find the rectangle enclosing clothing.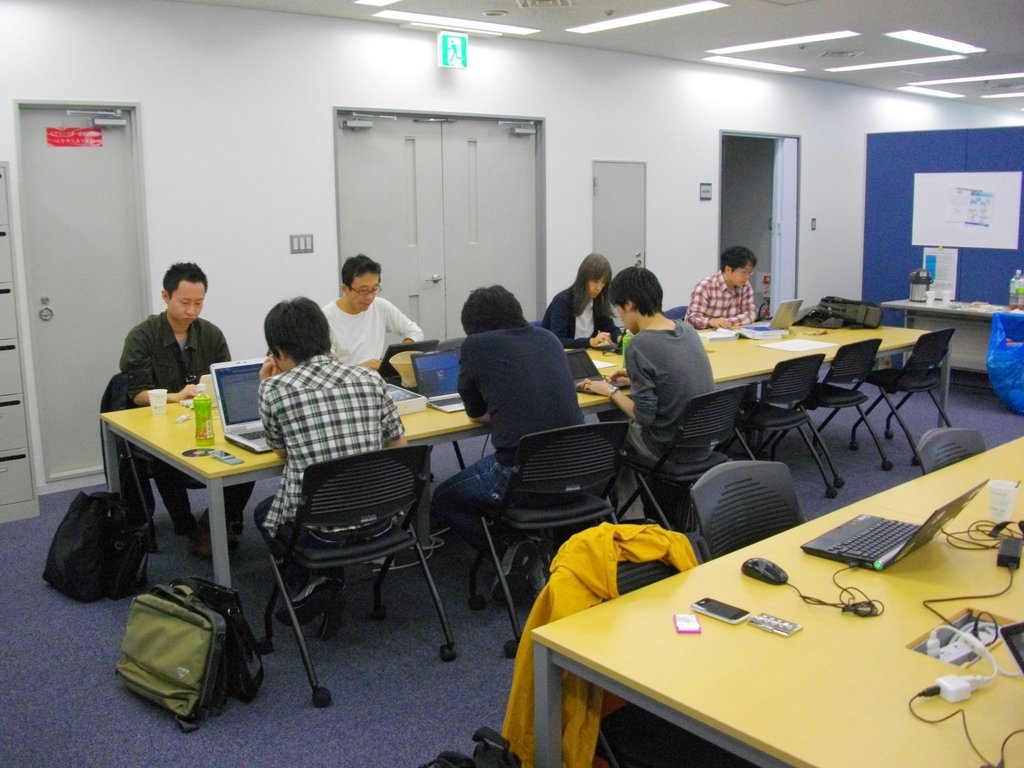
<bbox>534, 286, 618, 348</bbox>.
